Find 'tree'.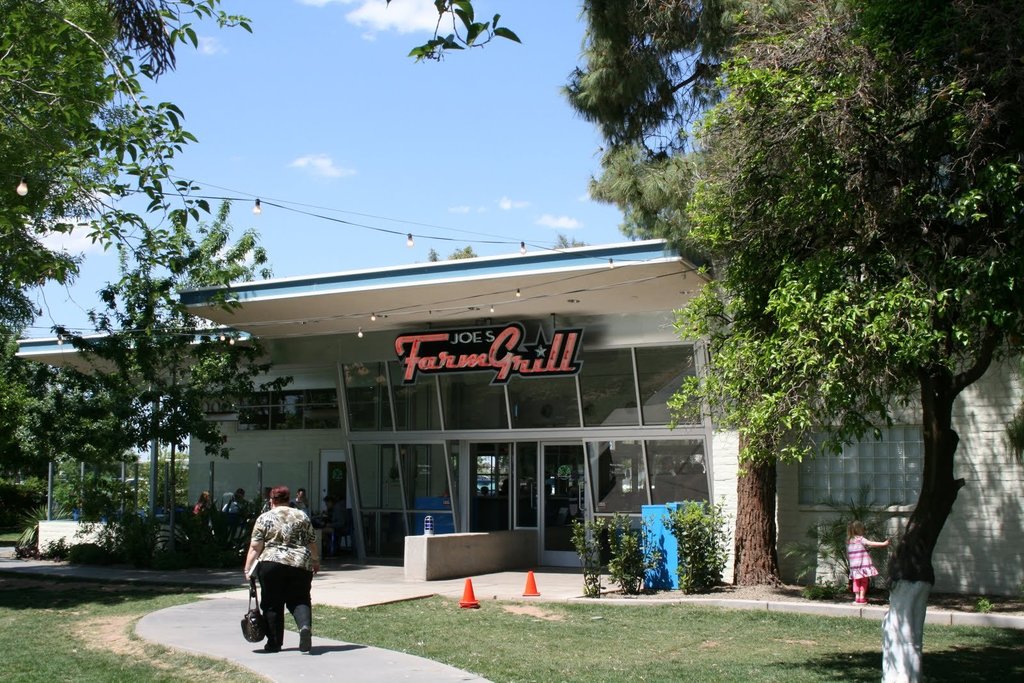
51 194 299 575.
